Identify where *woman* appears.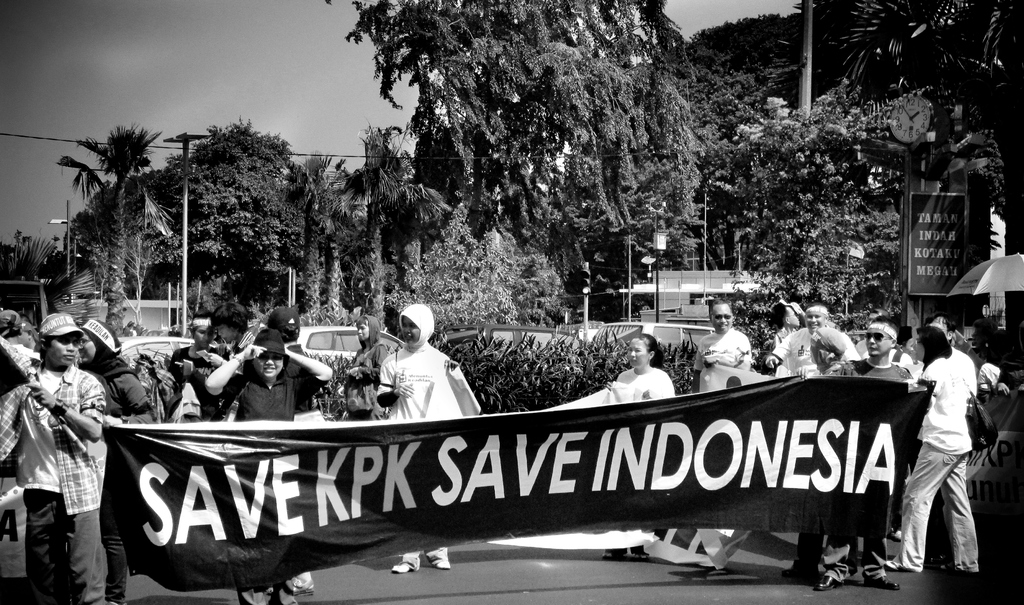
Appears at (x1=892, y1=319, x2=1008, y2=589).
